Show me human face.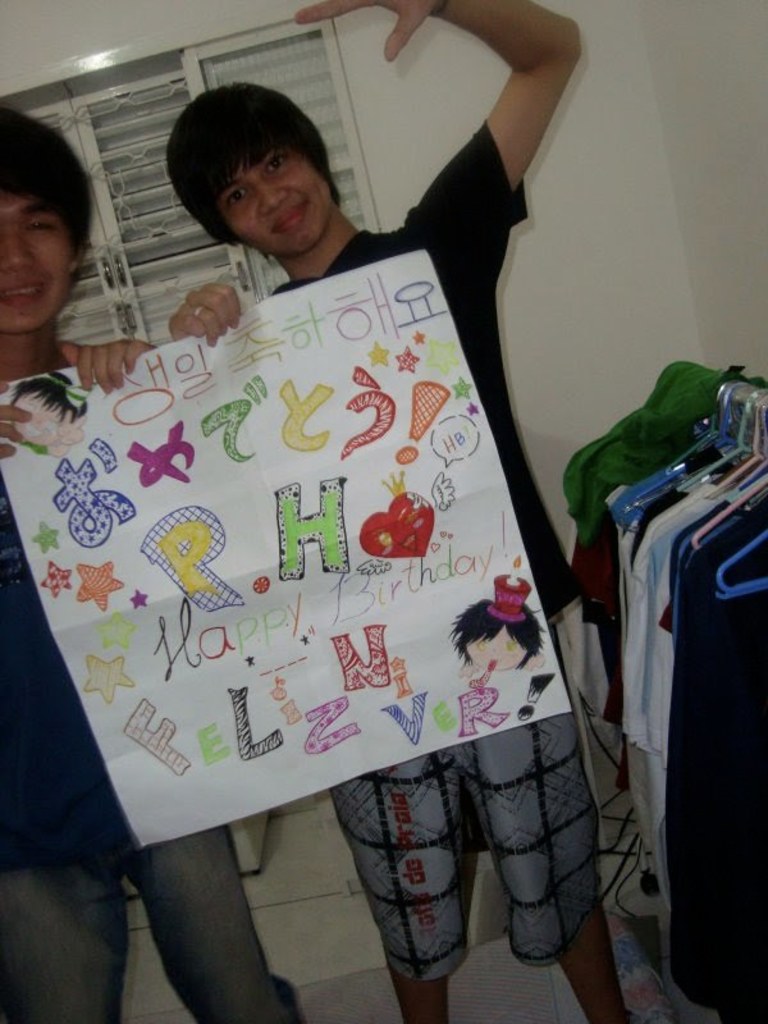
human face is here: 221 137 335 253.
